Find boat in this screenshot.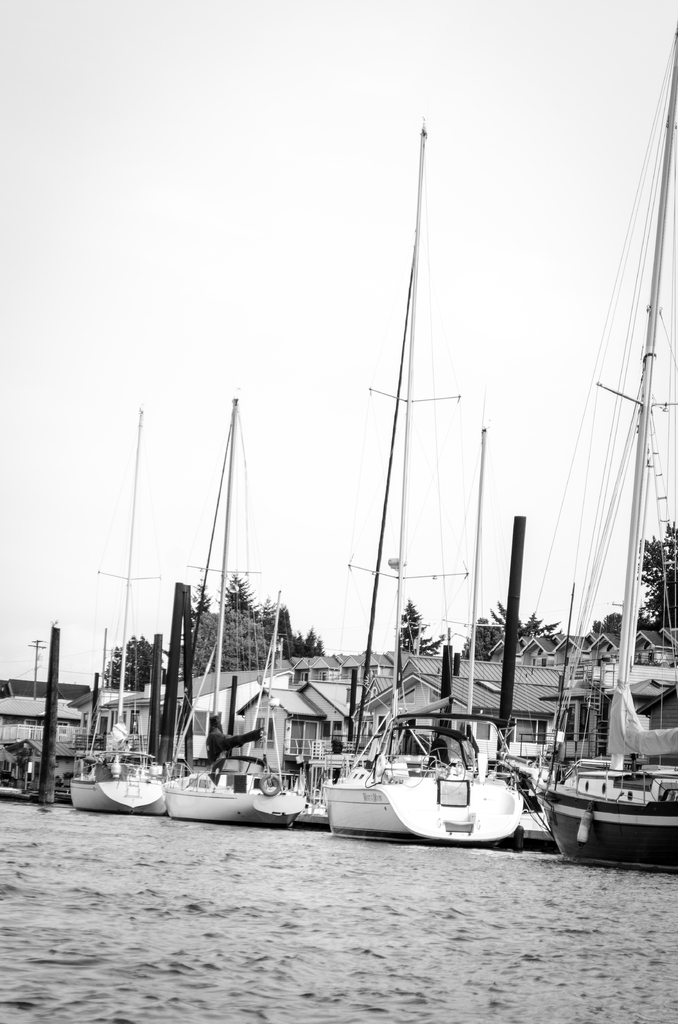
The bounding box for boat is l=156, t=396, r=310, b=824.
